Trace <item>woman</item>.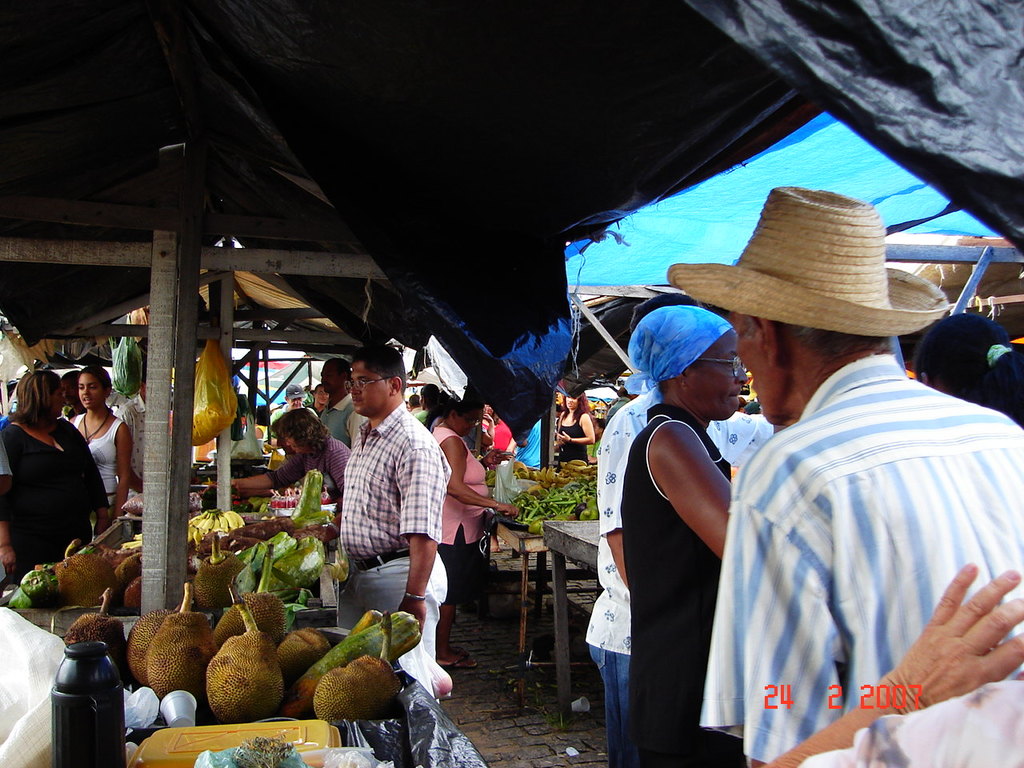
Traced to crop(0, 369, 111, 585).
